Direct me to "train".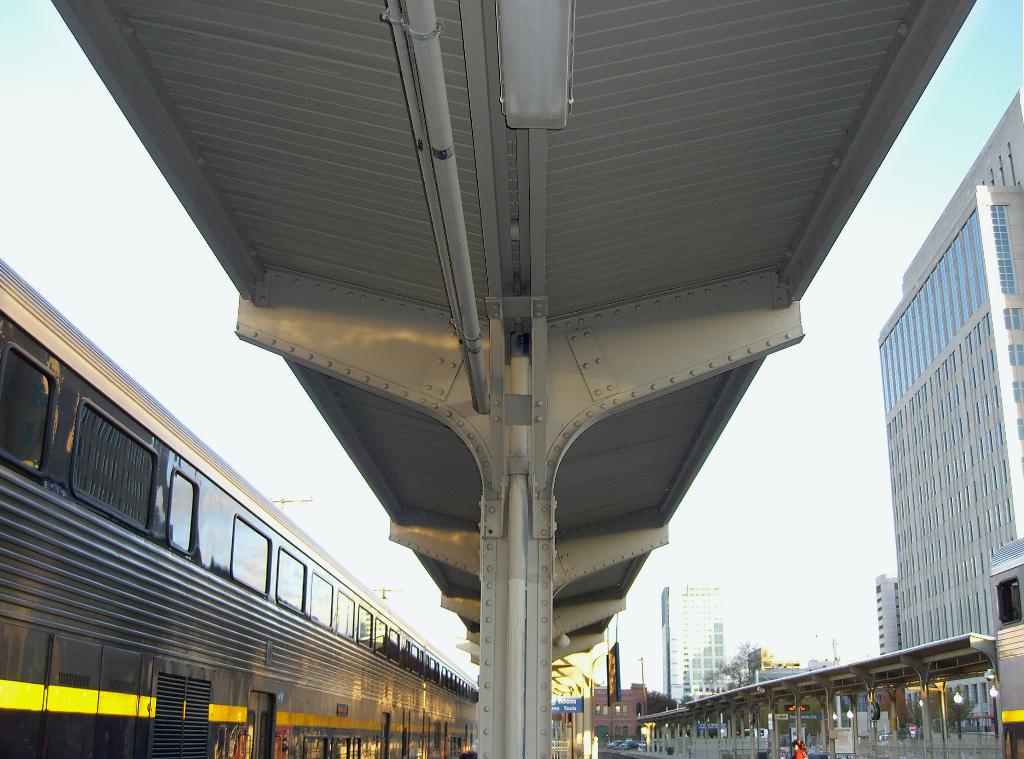
Direction: detection(0, 257, 478, 756).
